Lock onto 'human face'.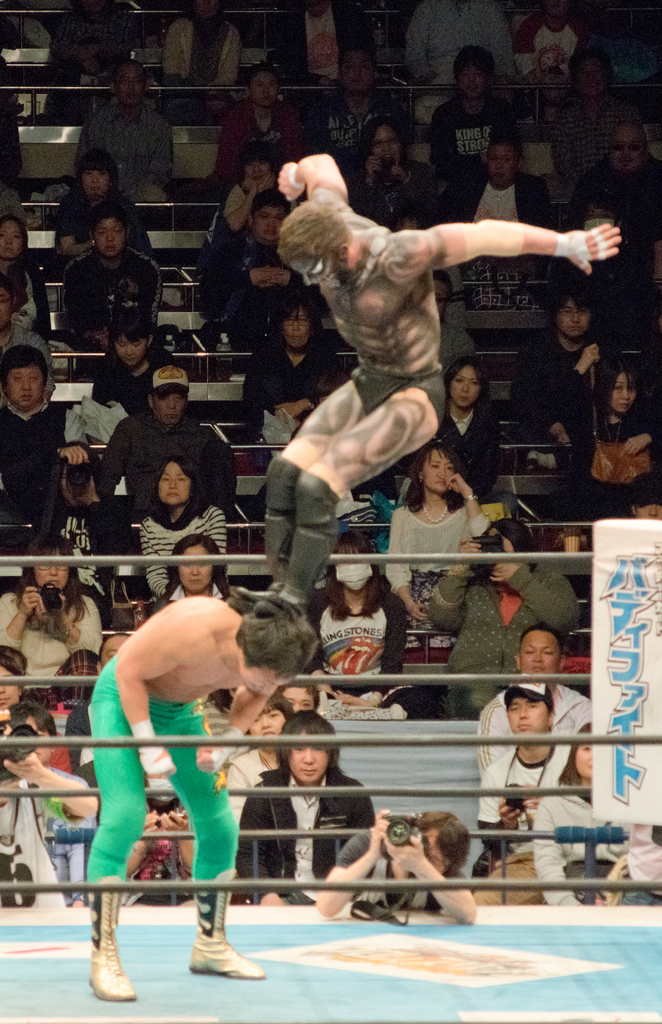
Locked: 250/211/282/242.
